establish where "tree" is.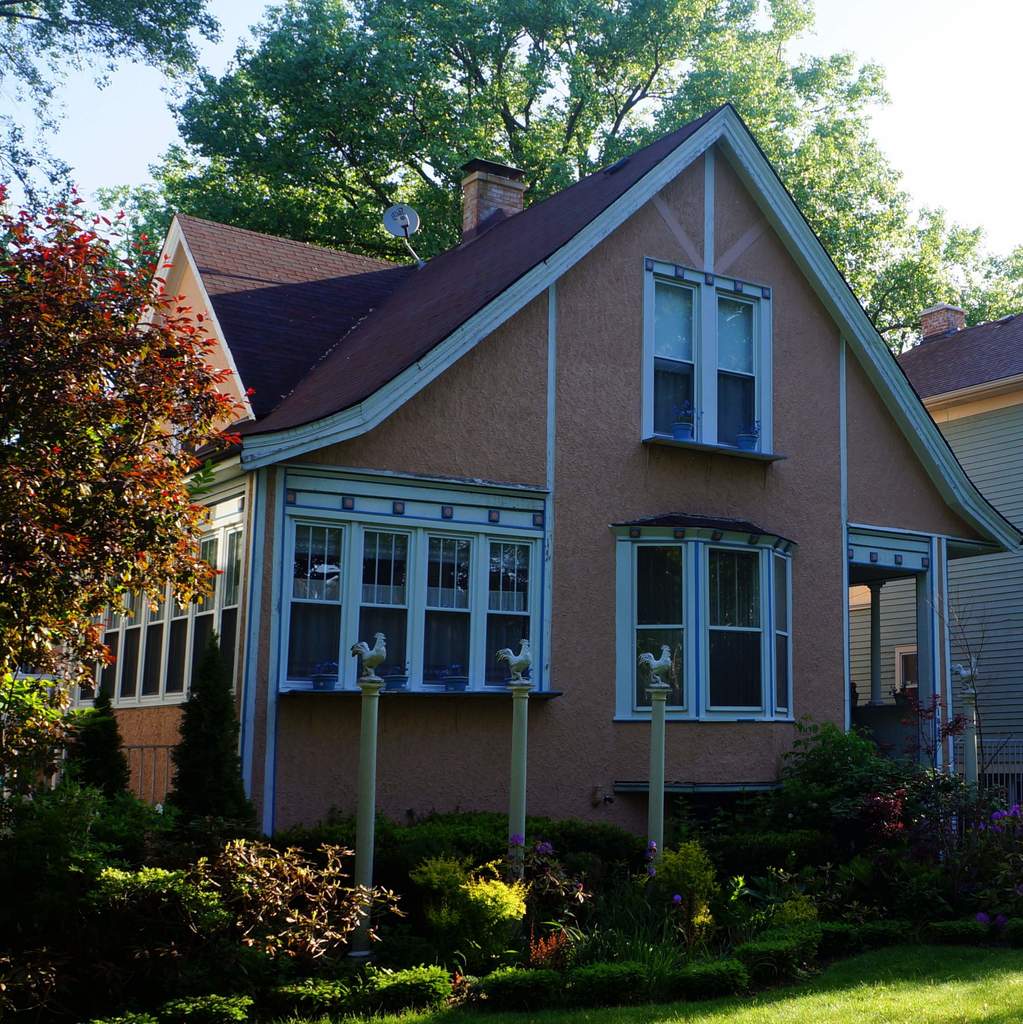
Established at (left=0, top=0, right=228, bottom=260).
